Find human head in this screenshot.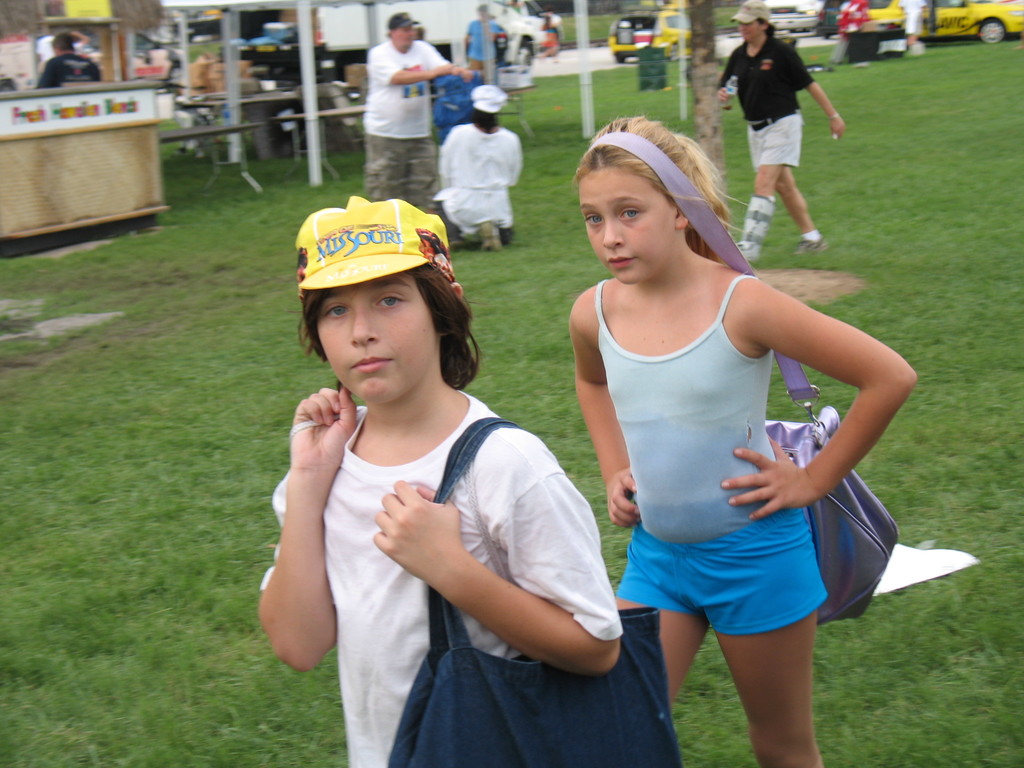
The bounding box for human head is [left=301, top=198, right=474, bottom=407].
